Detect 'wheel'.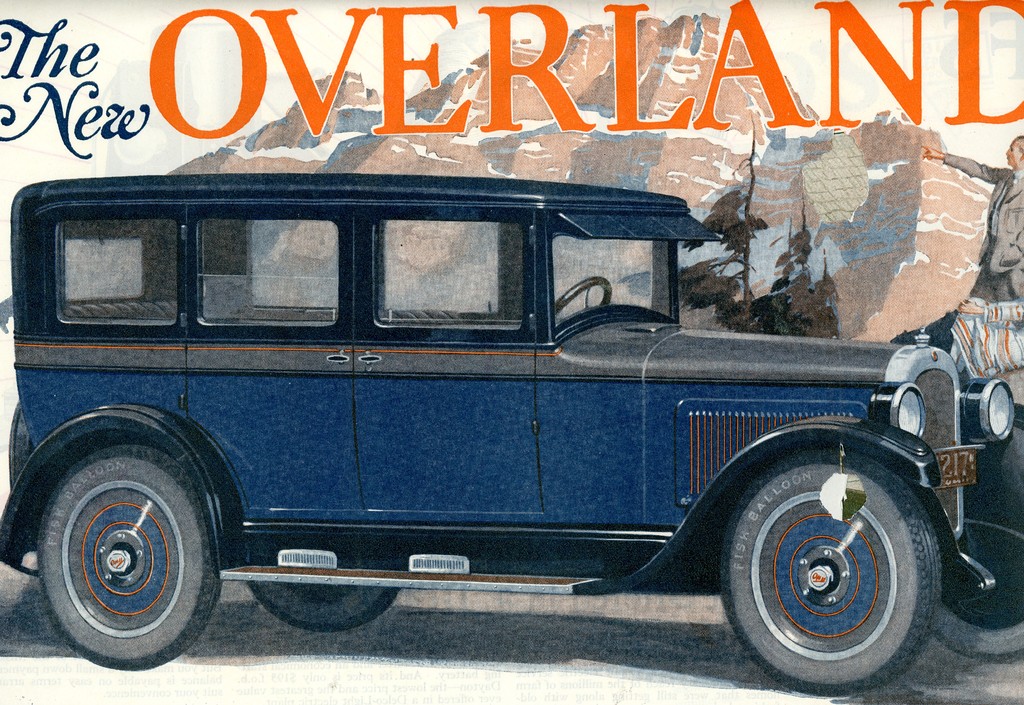
Detected at [left=34, top=428, right=234, bottom=670].
